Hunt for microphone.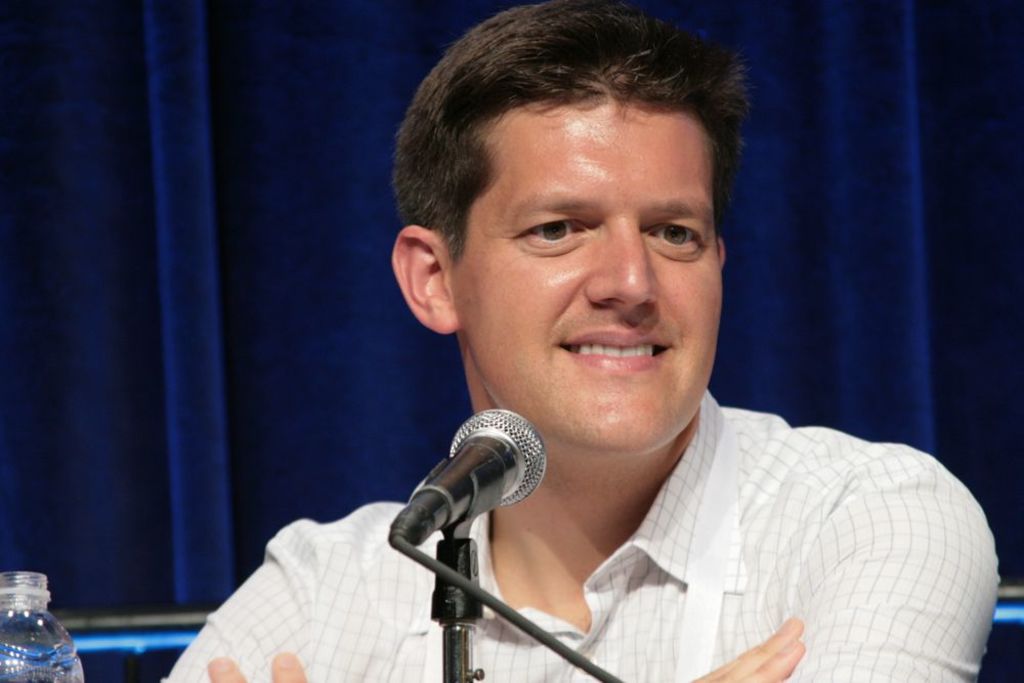
Hunted down at 385, 397, 551, 557.
